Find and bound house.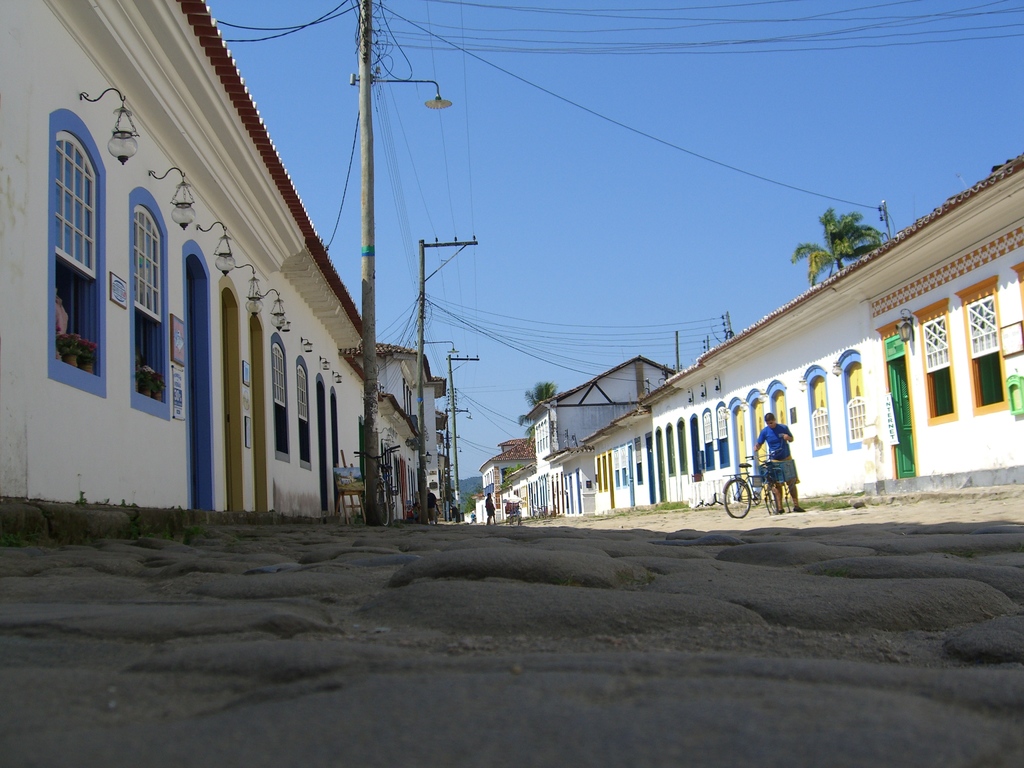
Bound: region(0, 0, 457, 528).
